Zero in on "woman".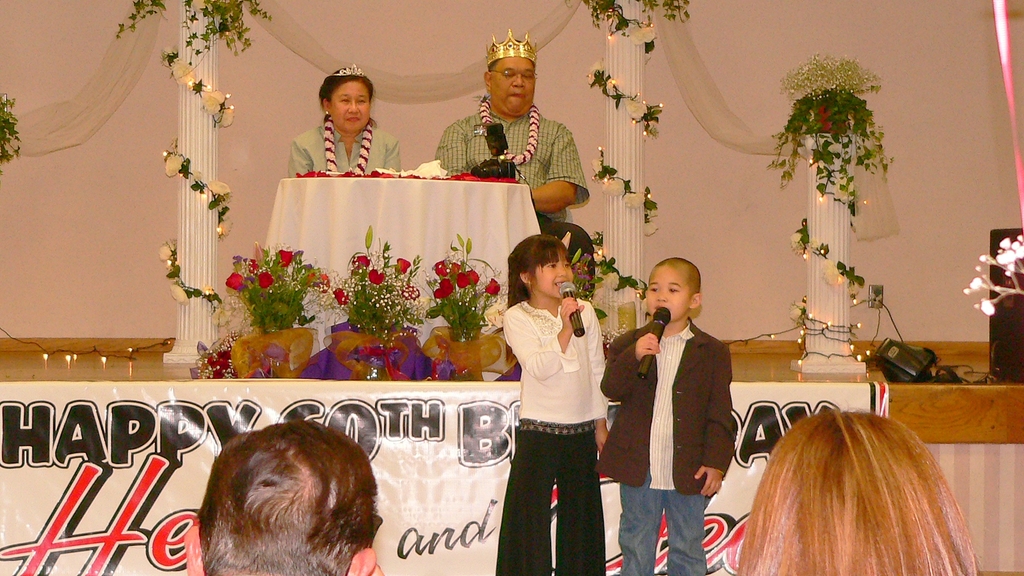
Zeroed in: x1=284, y1=60, x2=401, y2=177.
